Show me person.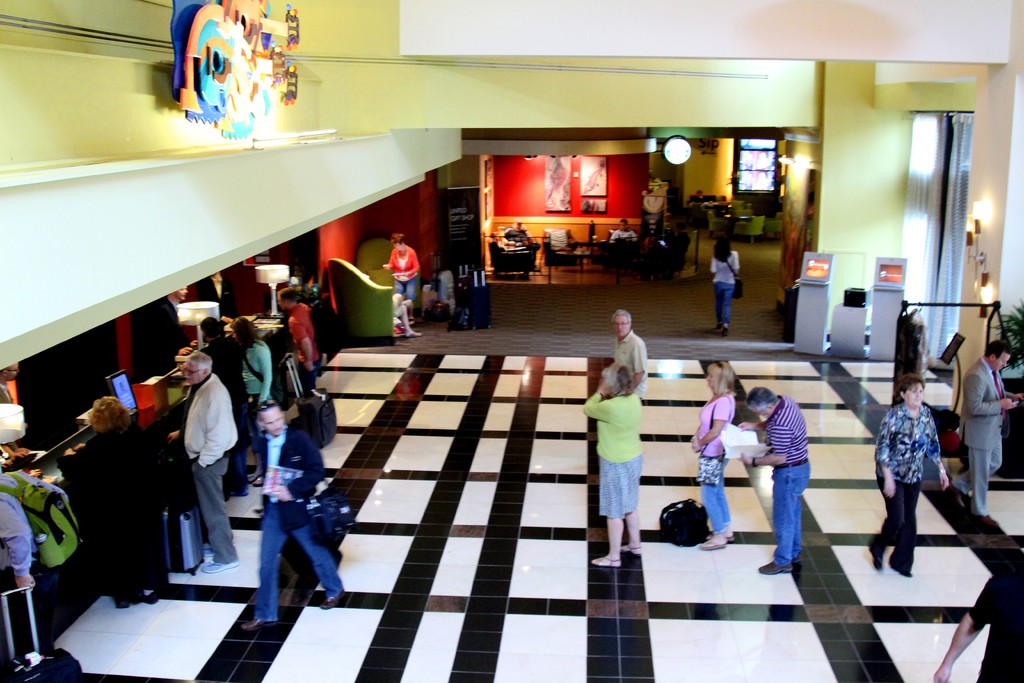
person is here: 0, 475, 68, 656.
